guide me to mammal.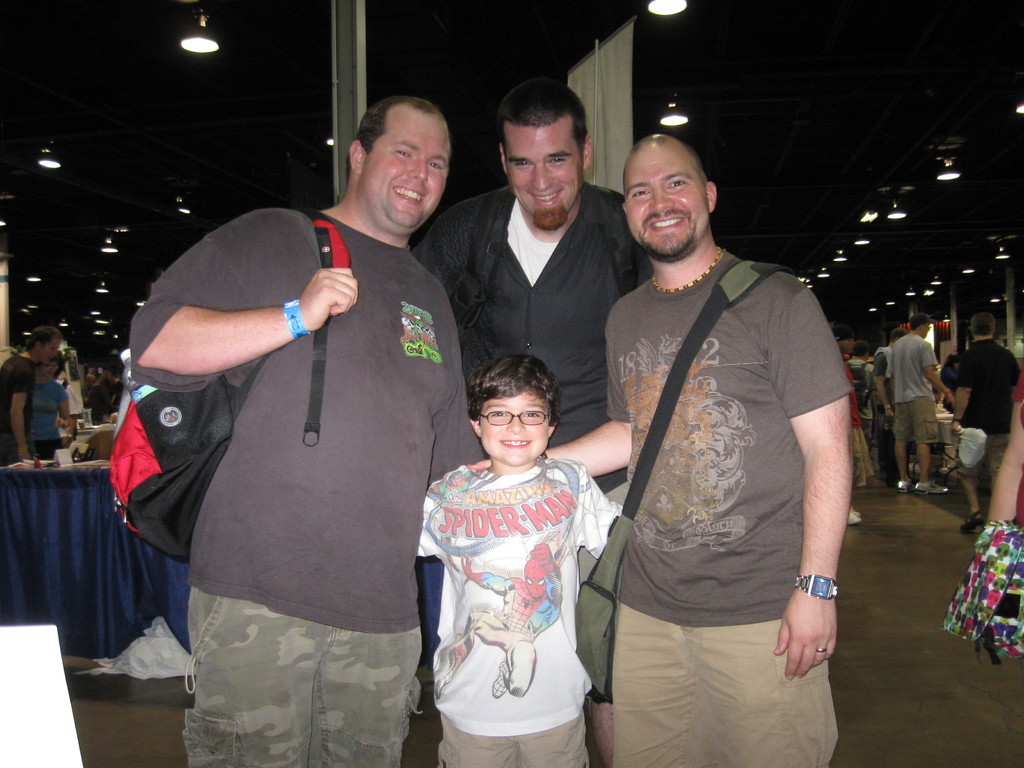
Guidance: [left=31, top=350, right=71, bottom=460].
